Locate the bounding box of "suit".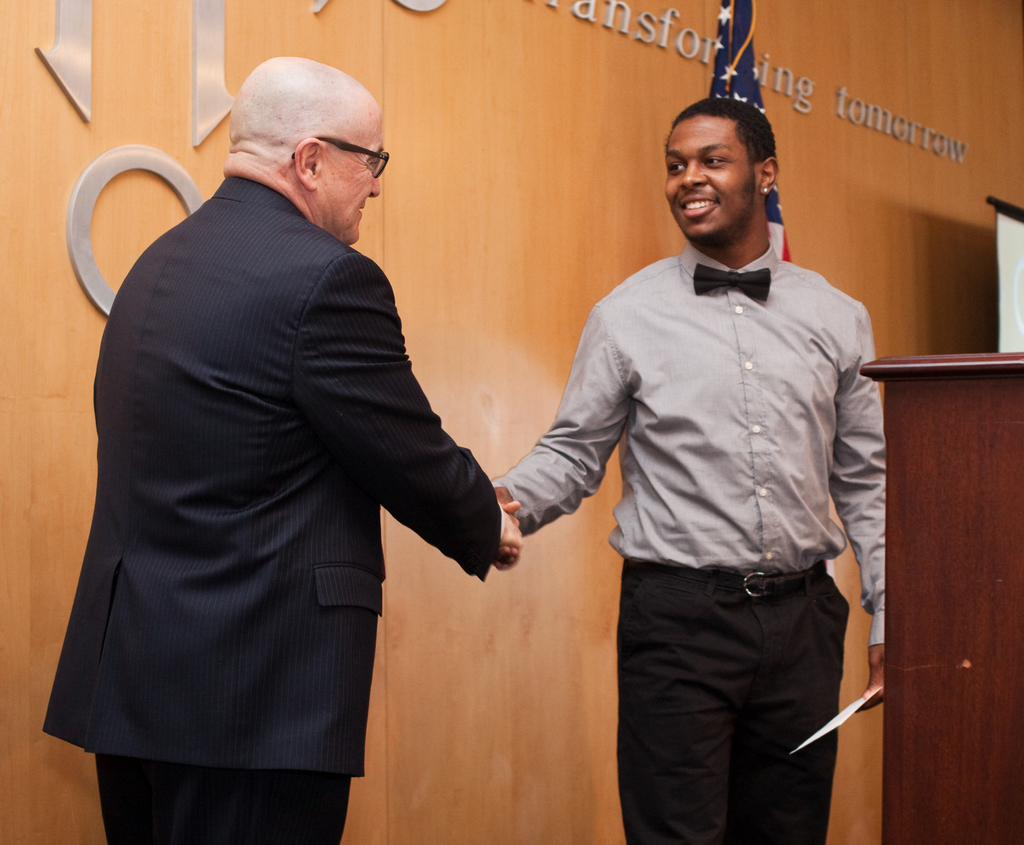
Bounding box: [left=32, top=93, right=526, bottom=827].
